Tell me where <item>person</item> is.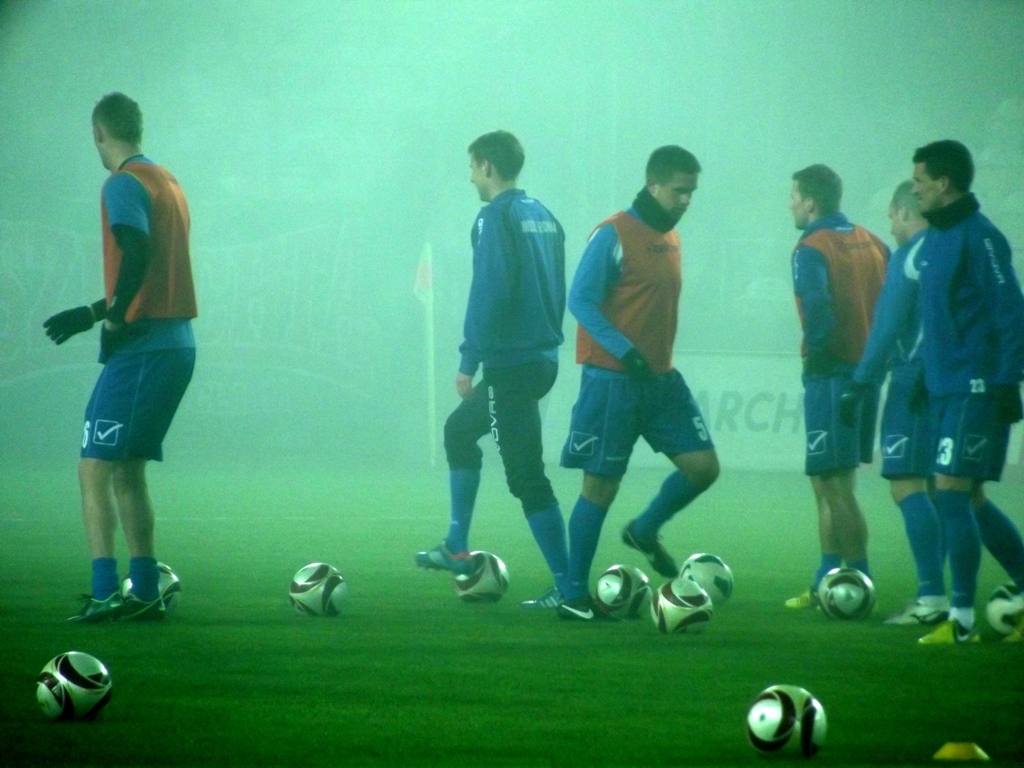
<item>person</item> is at l=844, t=183, r=935, b=633.
